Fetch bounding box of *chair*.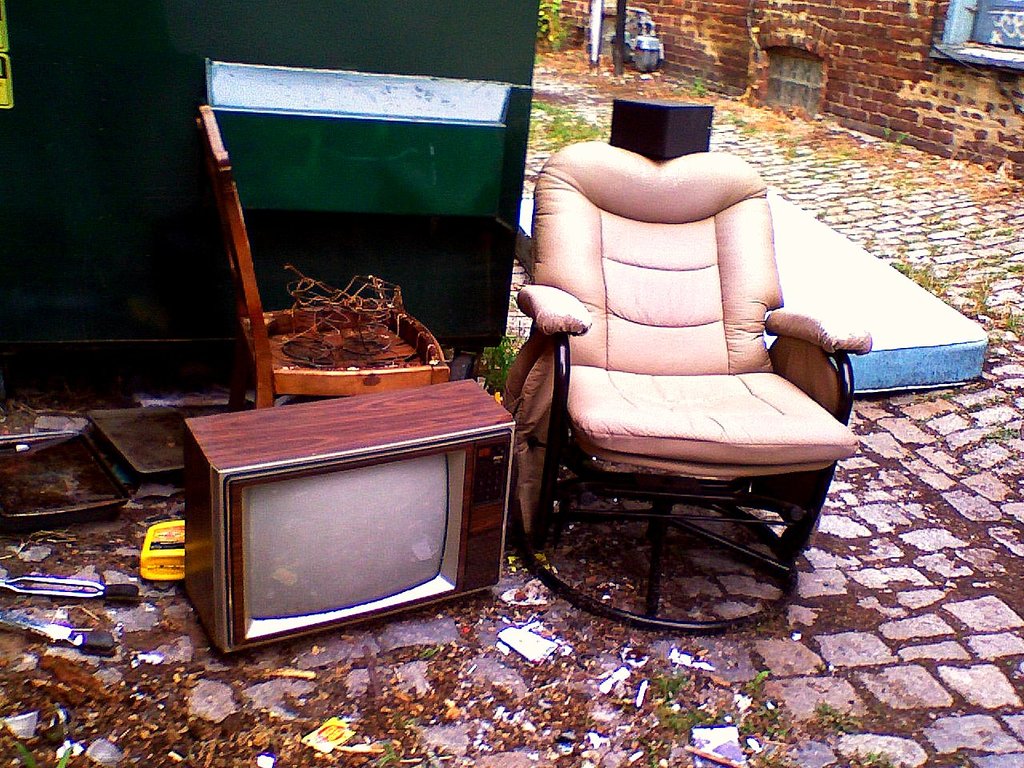
Bbox: (501, 131, 877, 634).
